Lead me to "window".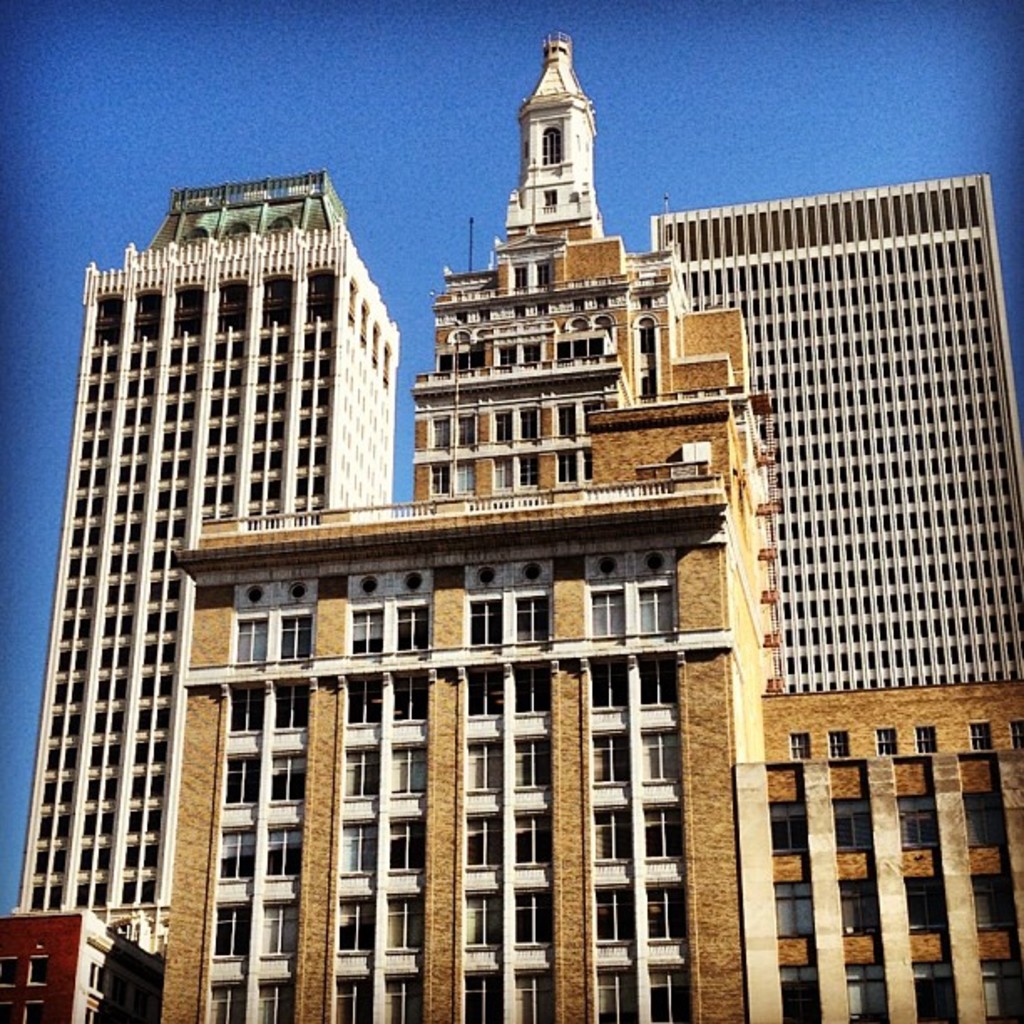
Lead to {"left": 0, "top": 954, "right": 20, "bottom": 994}.
